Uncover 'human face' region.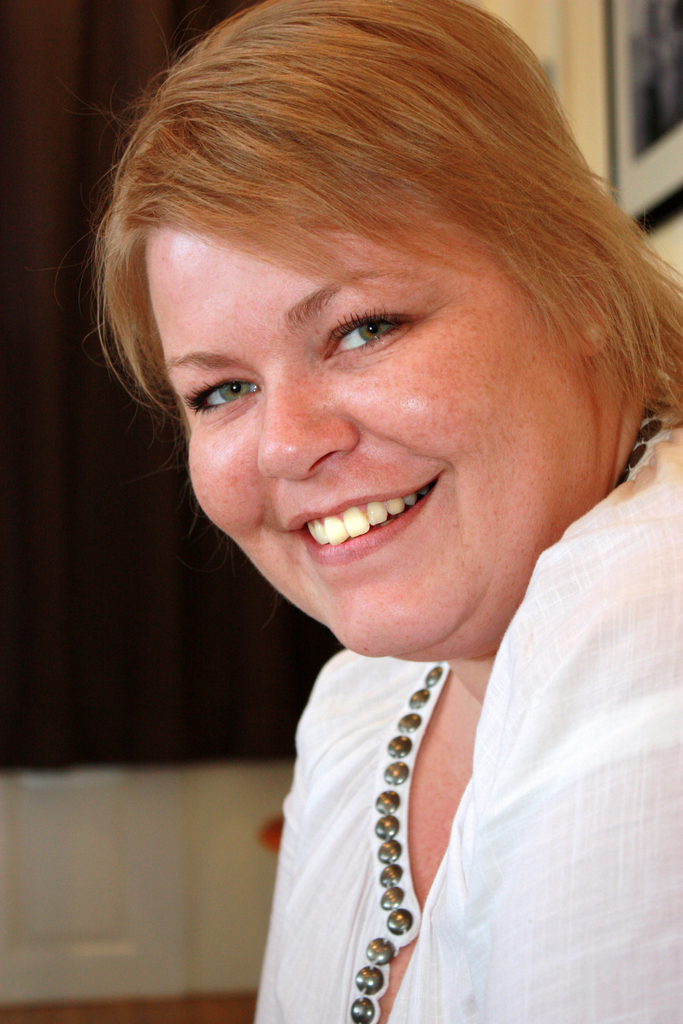
Uncovered: (142, 221, 582, 657).
